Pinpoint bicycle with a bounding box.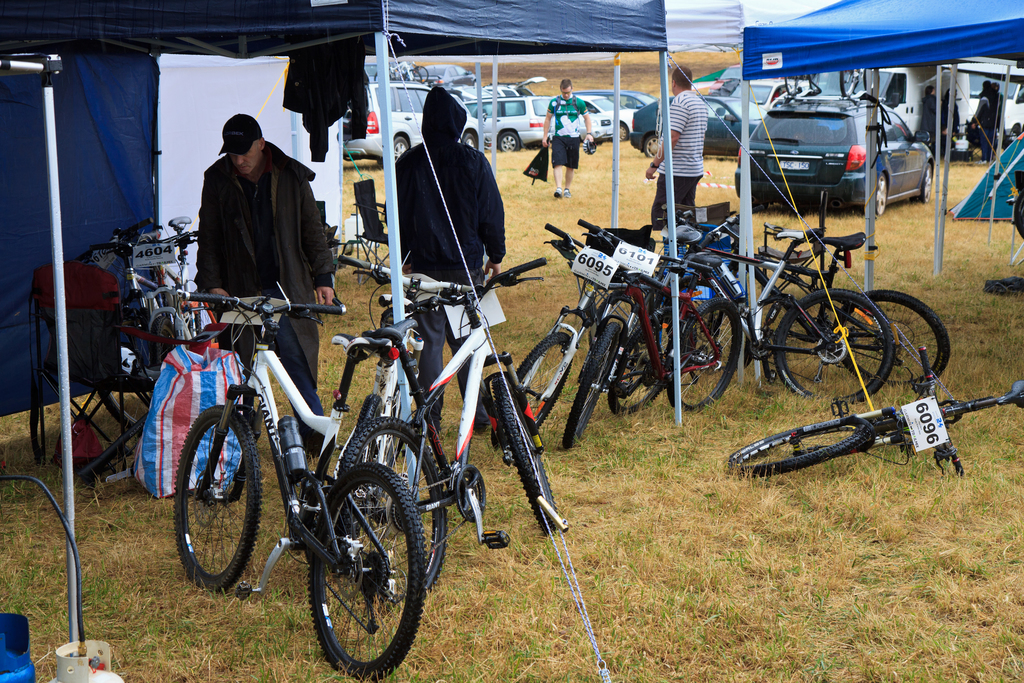
<region>443, 257, 553, 548</region>.
